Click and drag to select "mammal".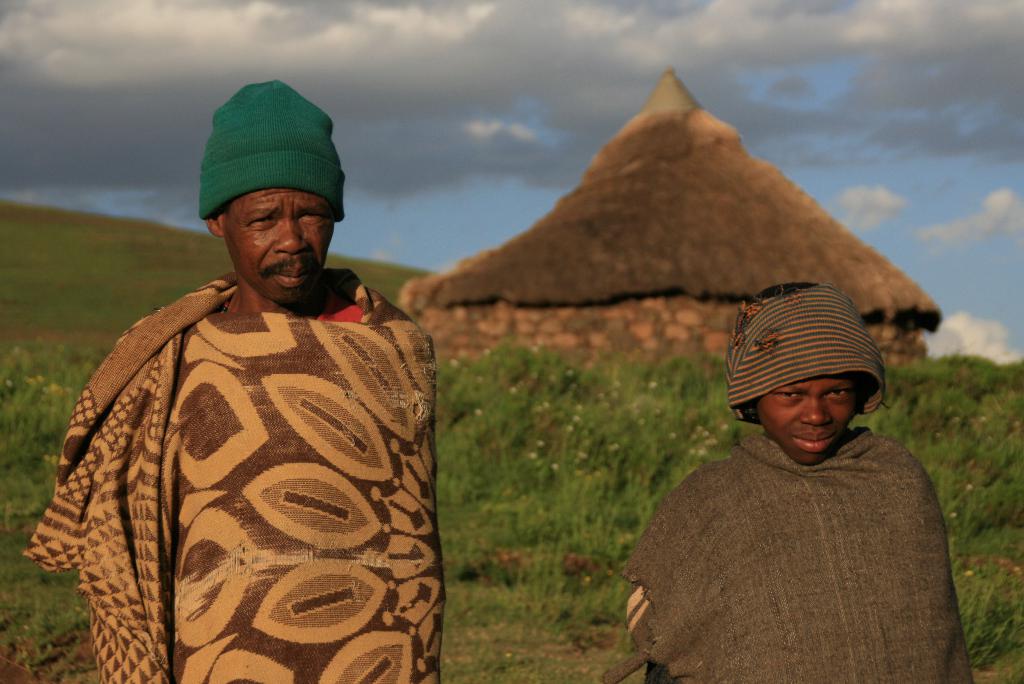
Selection: box(587, 314, 982, 667).
